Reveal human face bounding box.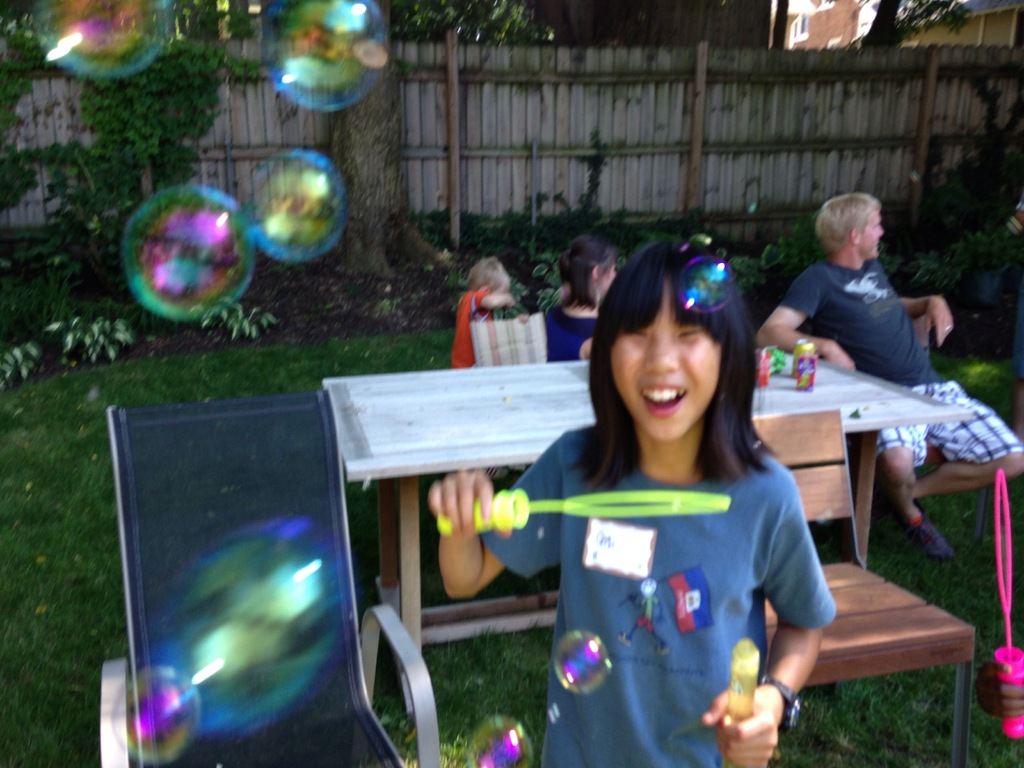
Revealed: [612, 291, 727, 441].
